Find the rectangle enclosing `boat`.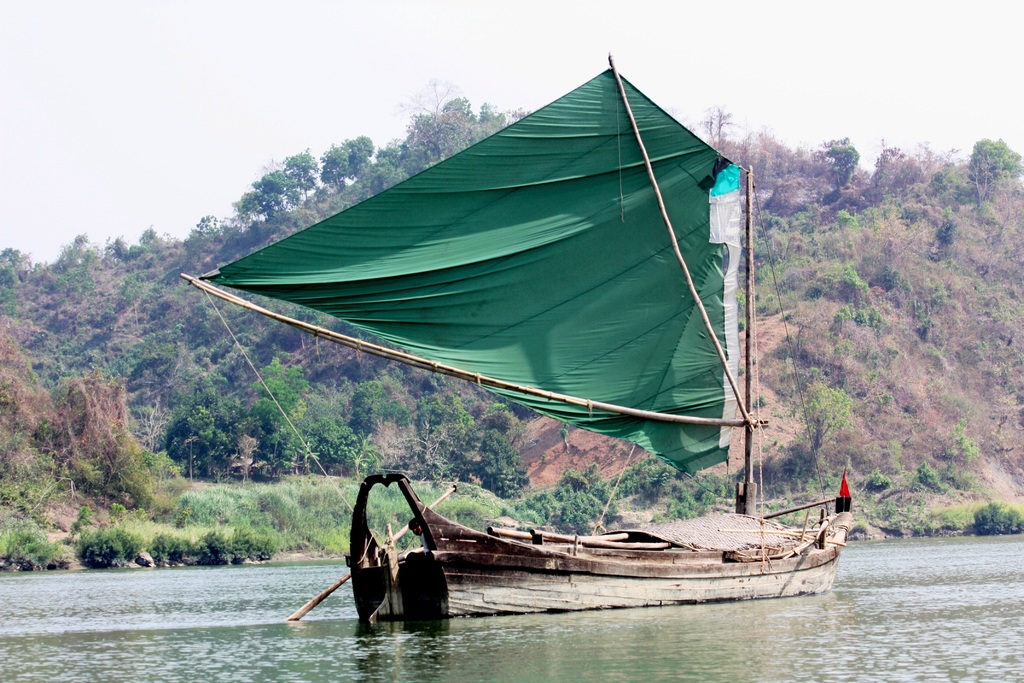
bbox(167, 41, 835, 636).
